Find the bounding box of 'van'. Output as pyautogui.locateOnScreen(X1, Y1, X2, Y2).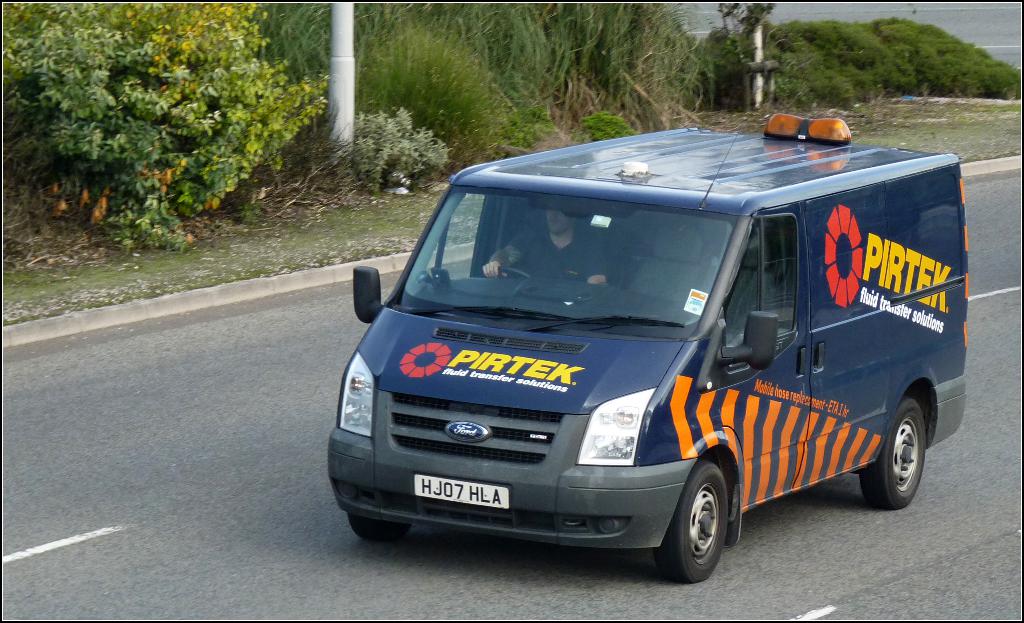
pyautogui.locateOnScreen(322, 118, 974, 586).
